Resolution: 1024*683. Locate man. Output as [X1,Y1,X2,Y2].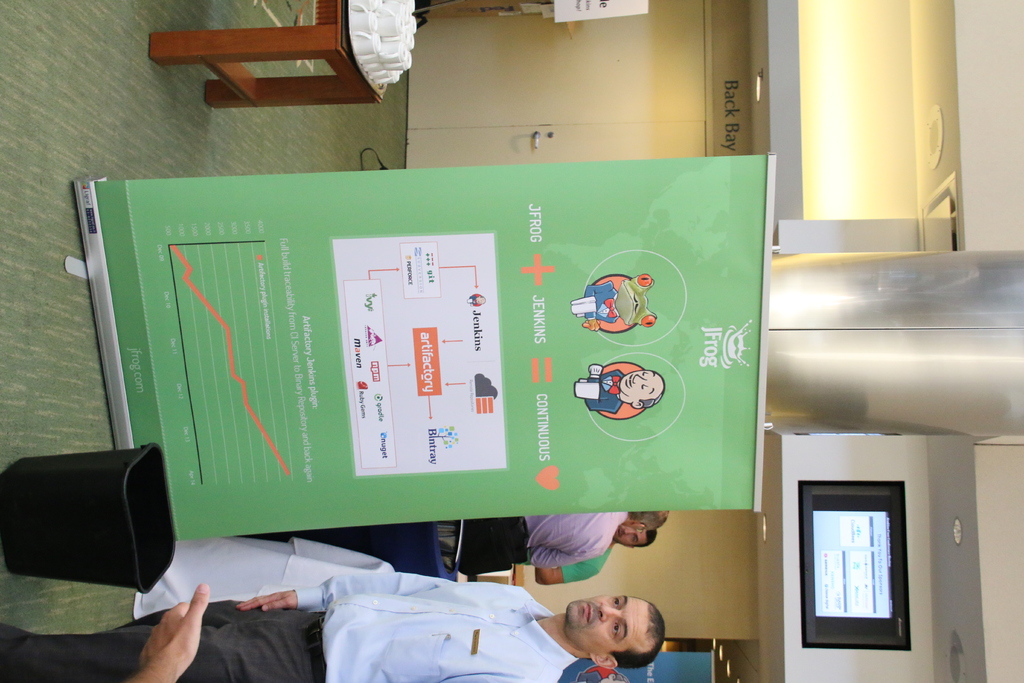
[440,504,671,573].
